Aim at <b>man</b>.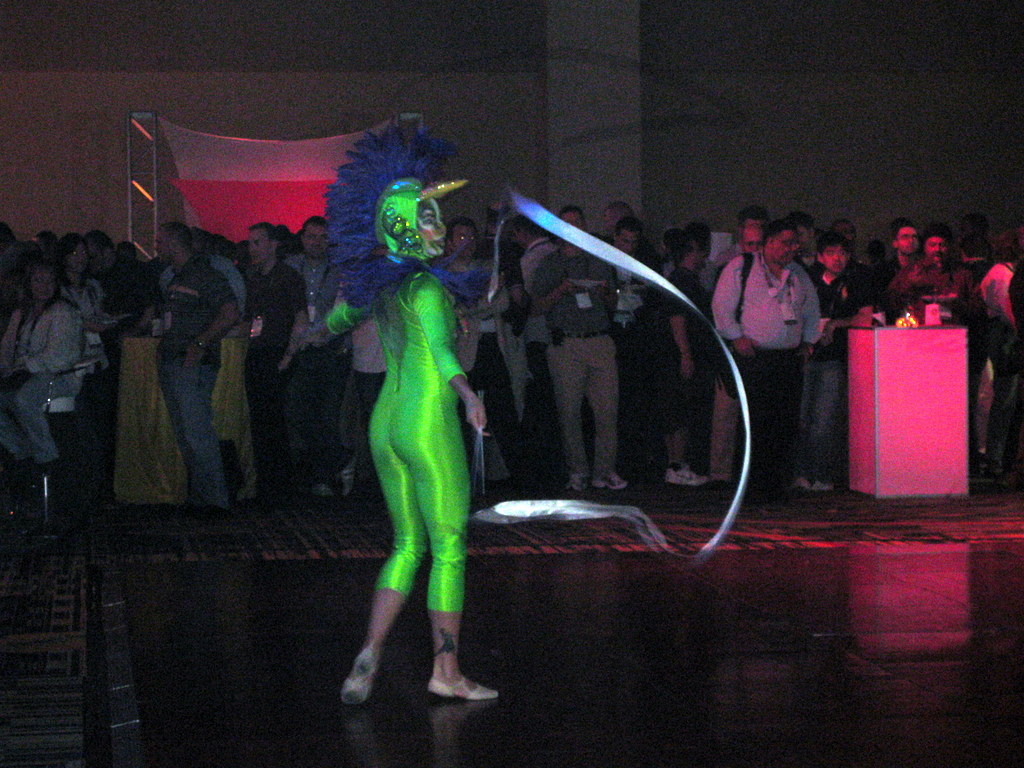
Aimed at (598,217,659,481).
